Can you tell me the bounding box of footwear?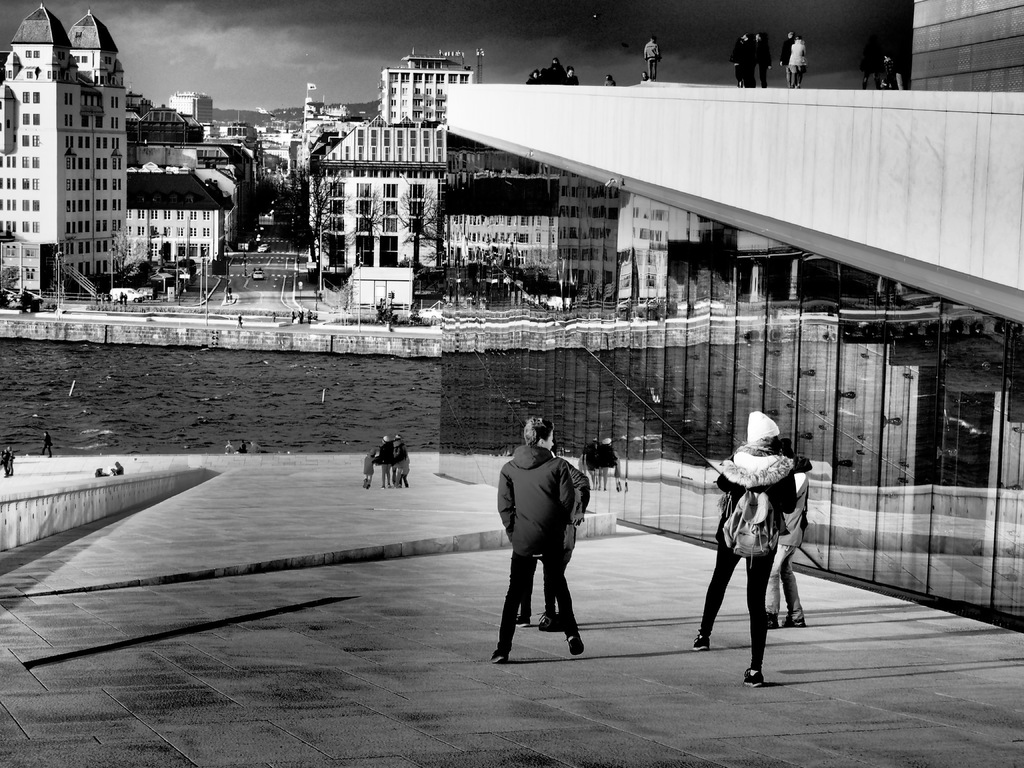
(x1=764, y1=611, x2=783, y2=628).
